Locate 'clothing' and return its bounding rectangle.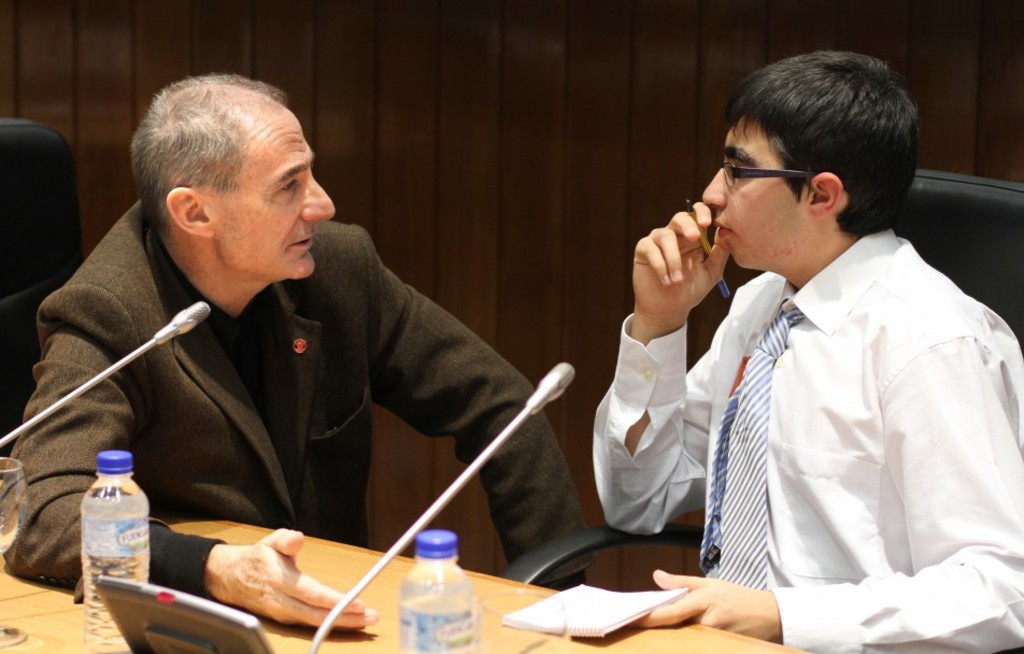
box=[22, 188, 585, 598].
